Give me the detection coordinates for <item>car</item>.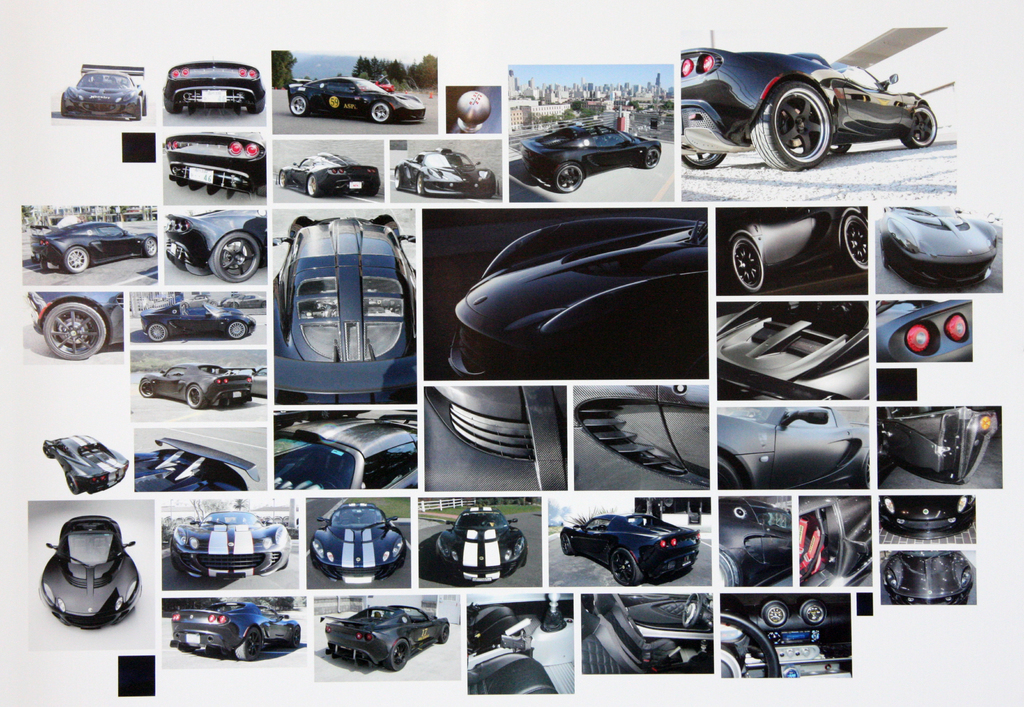
x1=165 y1=207 x2=266 y2=279.
